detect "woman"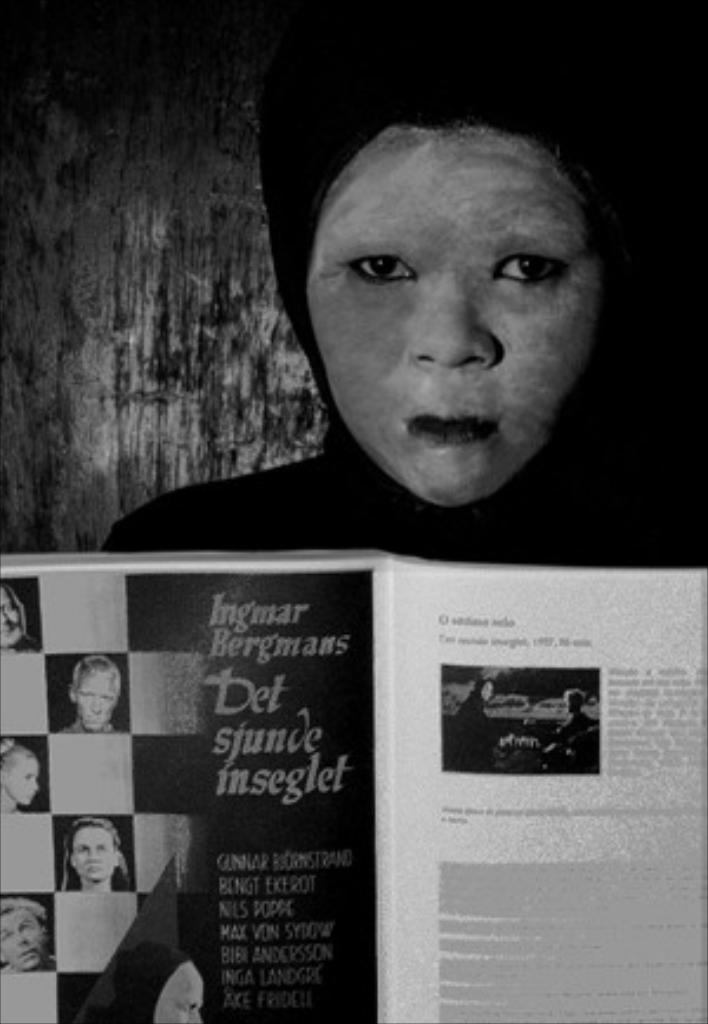
x1=87 y1=0 x2=706 y2=1022
